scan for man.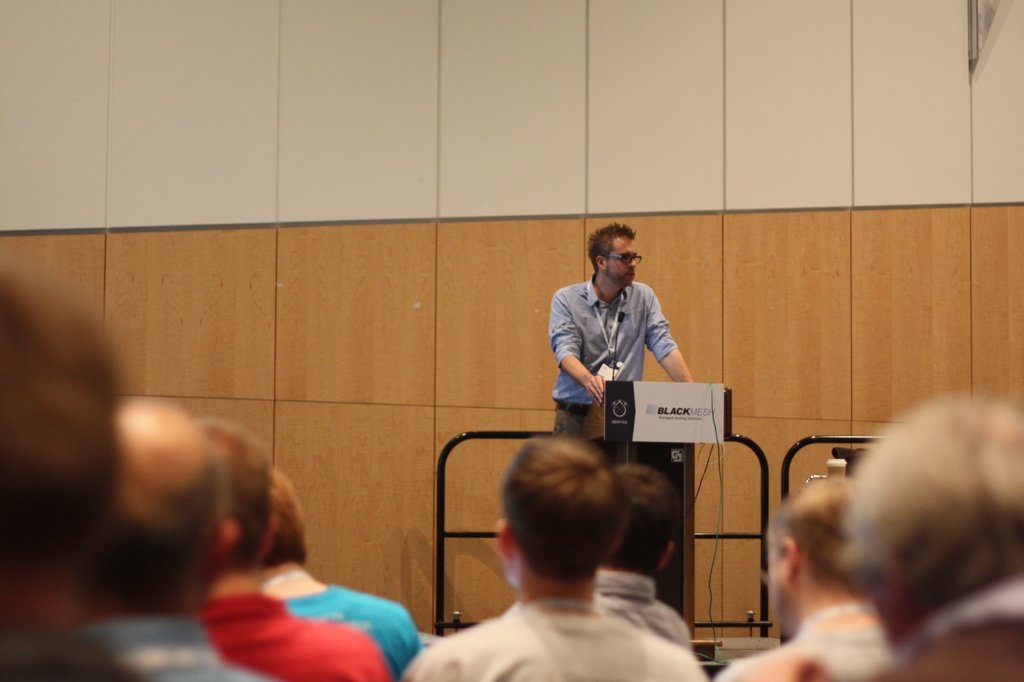
Scan result: (79,392,273,681).
